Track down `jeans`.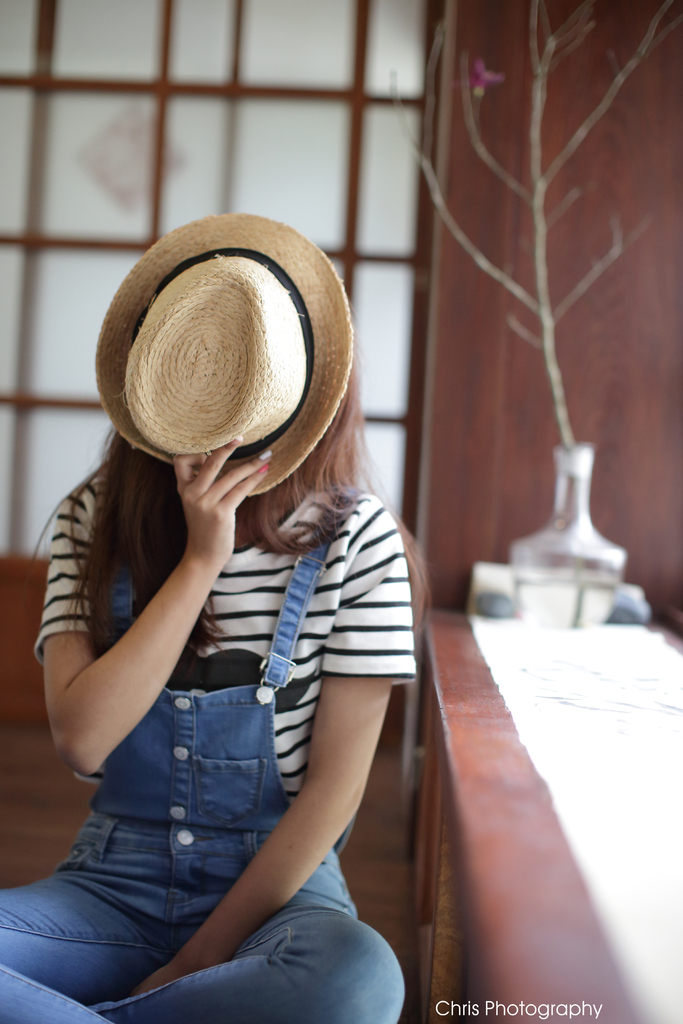
Tracked to 0/486/406/1023.
